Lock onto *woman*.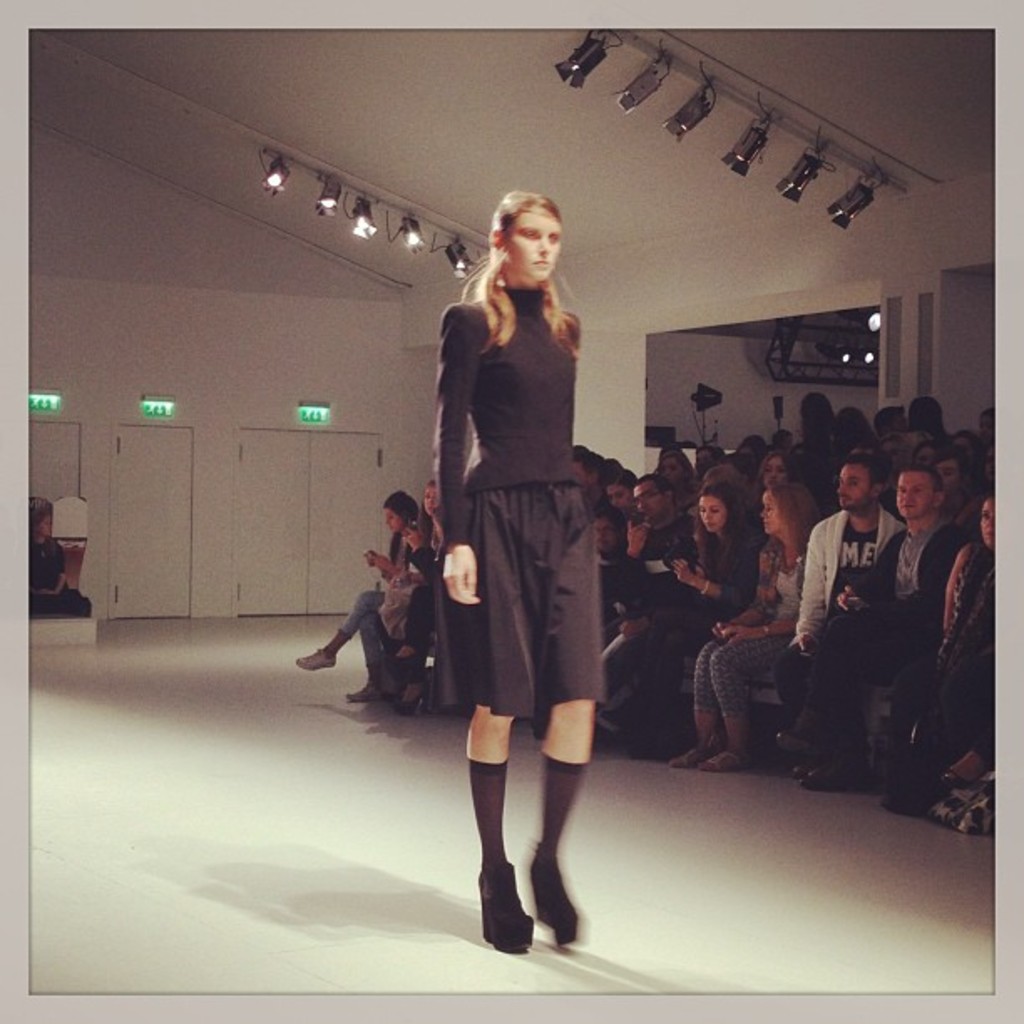
Locked: 395:177:597:798.
